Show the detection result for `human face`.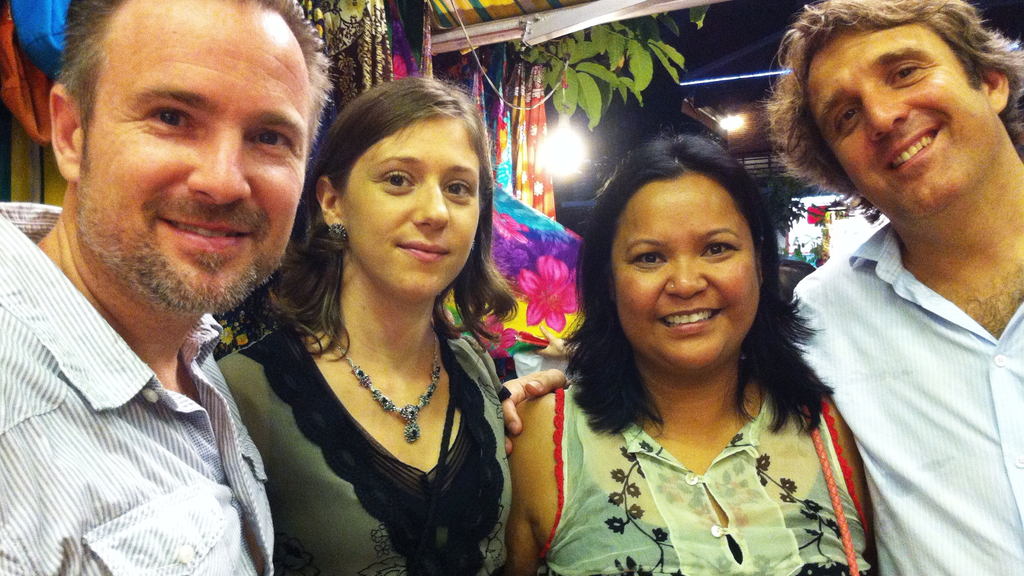
76:0:307:314.
